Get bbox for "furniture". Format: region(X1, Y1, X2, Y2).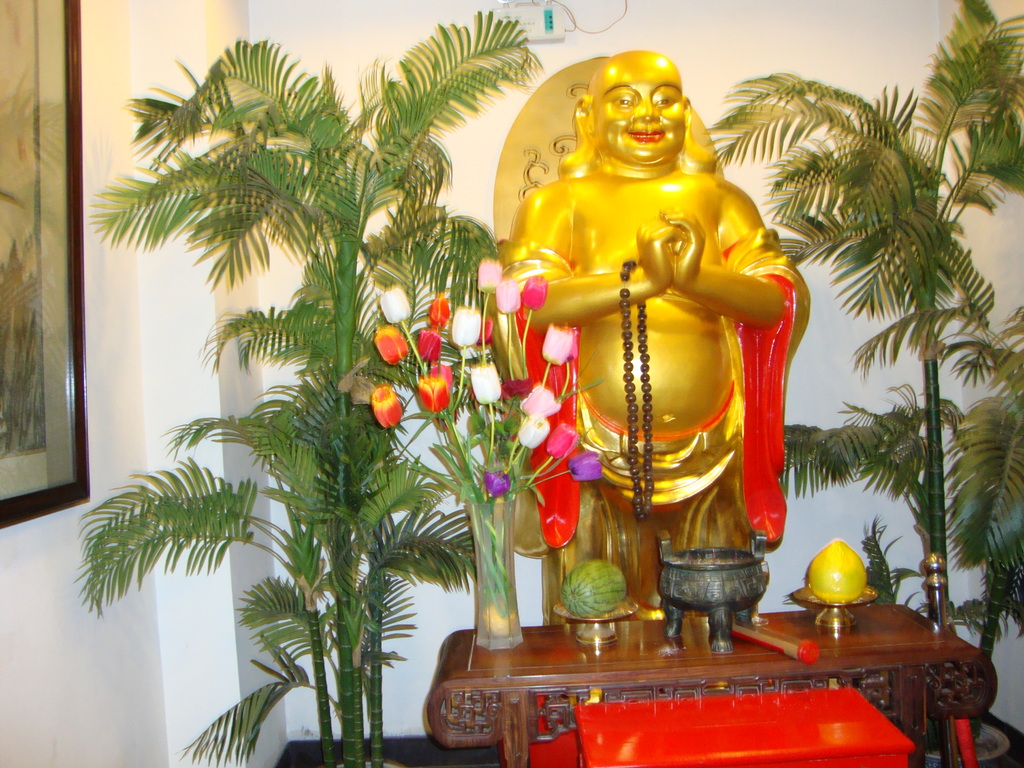
region(531, 685, 915, 767).
